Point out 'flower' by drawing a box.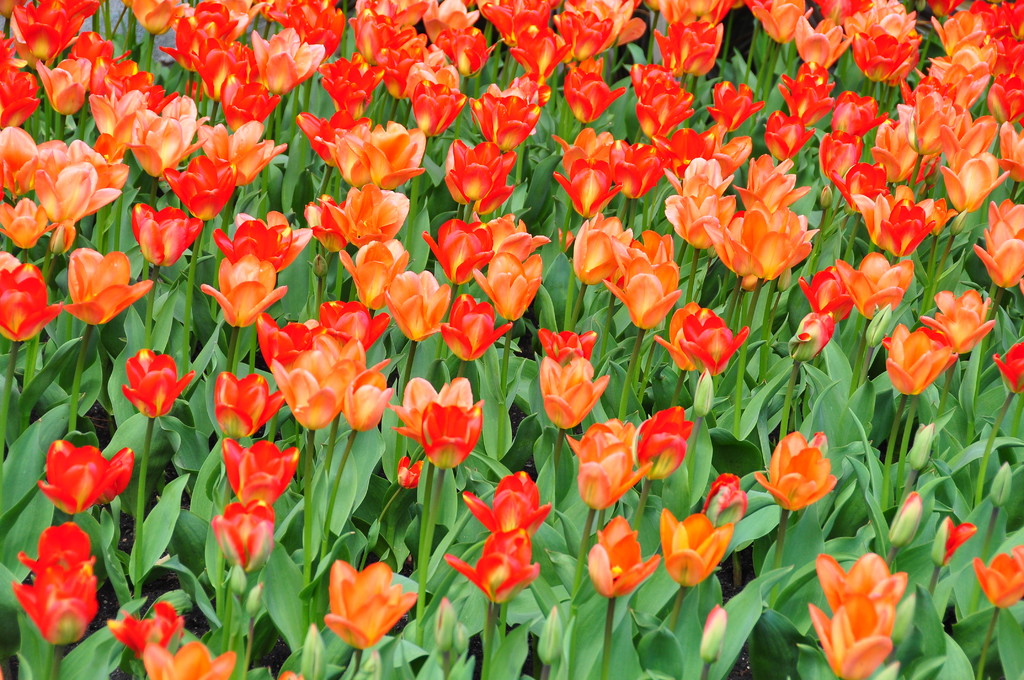
pyautogui.locateOnScreen(123, 345, 194, 421).
